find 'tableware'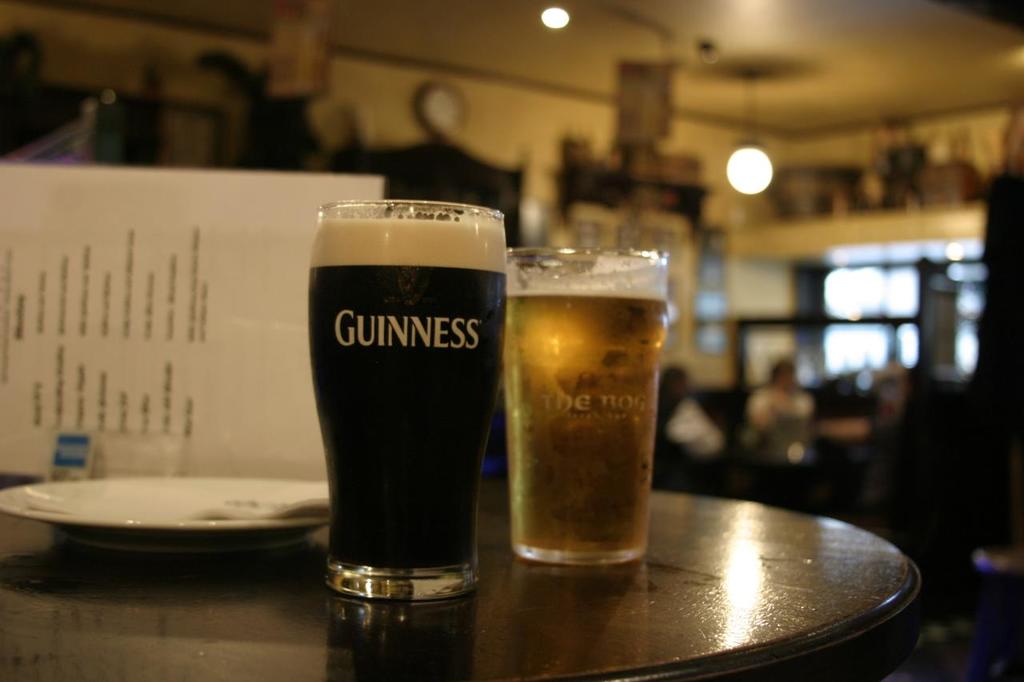
(x1=308, y1=201, x2=506, y2=606)
